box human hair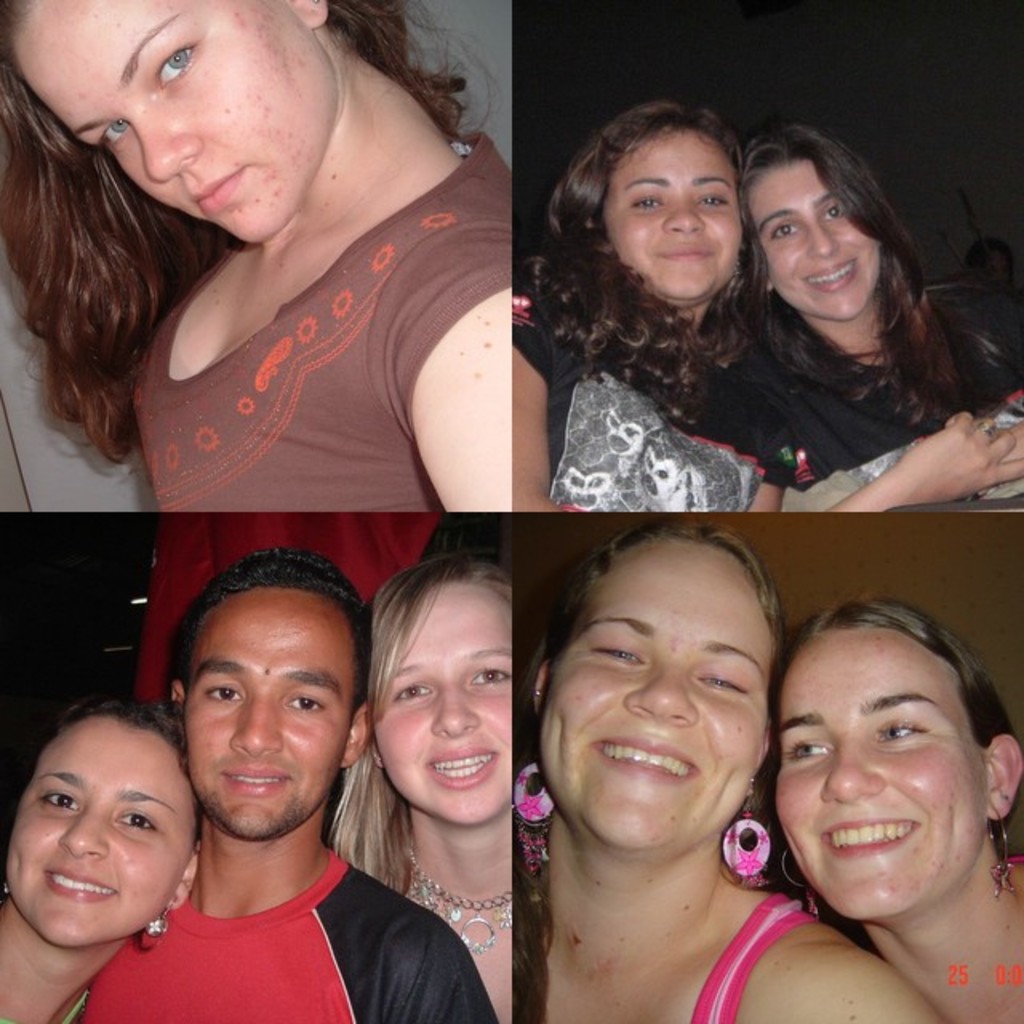
<region>522, 98, 768, 424</region>
